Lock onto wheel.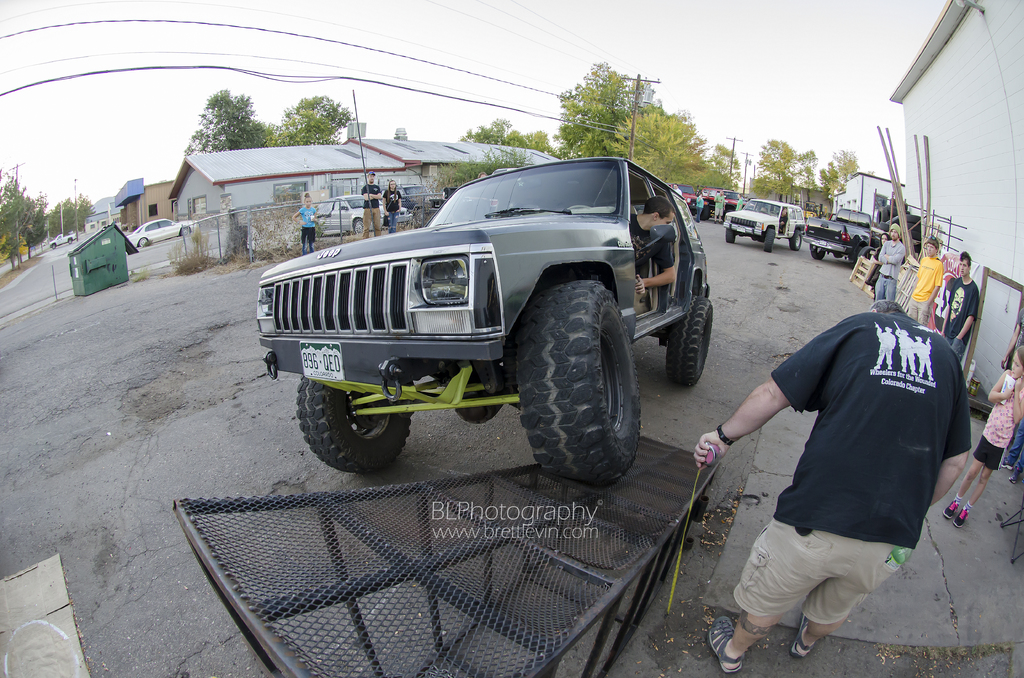
Locked: {"left": 763, "top": 225, "right": 774, "bottom": 251}.
